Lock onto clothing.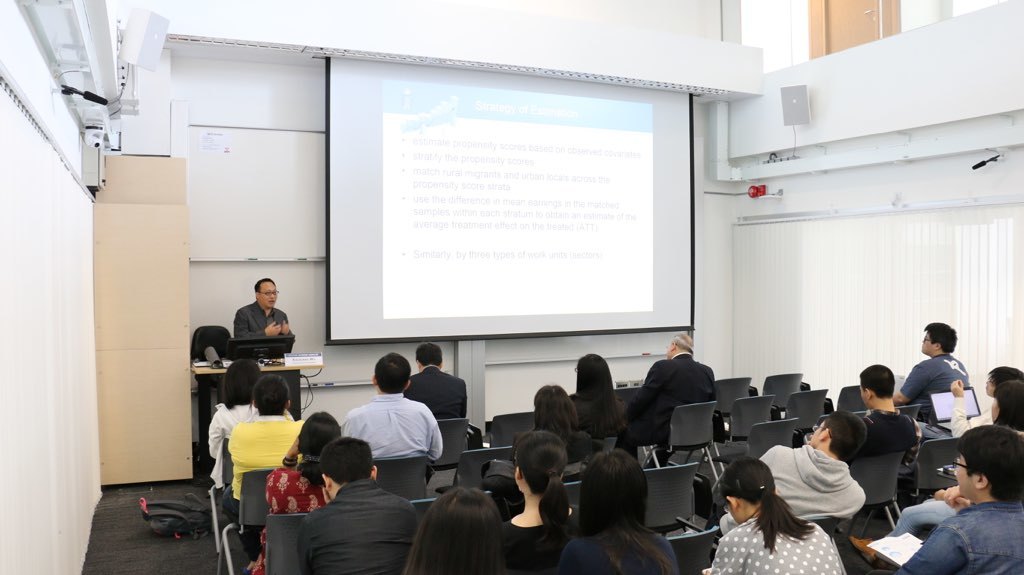
Locked: [x1=954, y1=408, x2=993, y2=441].
